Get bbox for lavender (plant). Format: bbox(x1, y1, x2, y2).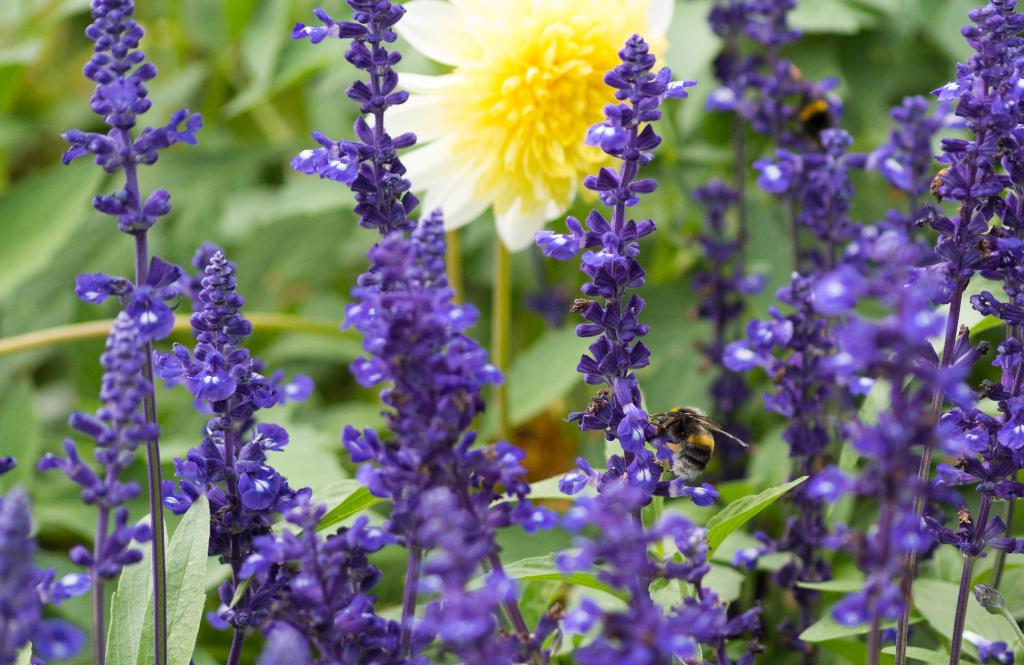
bbox(209, 489, 390, 664).
